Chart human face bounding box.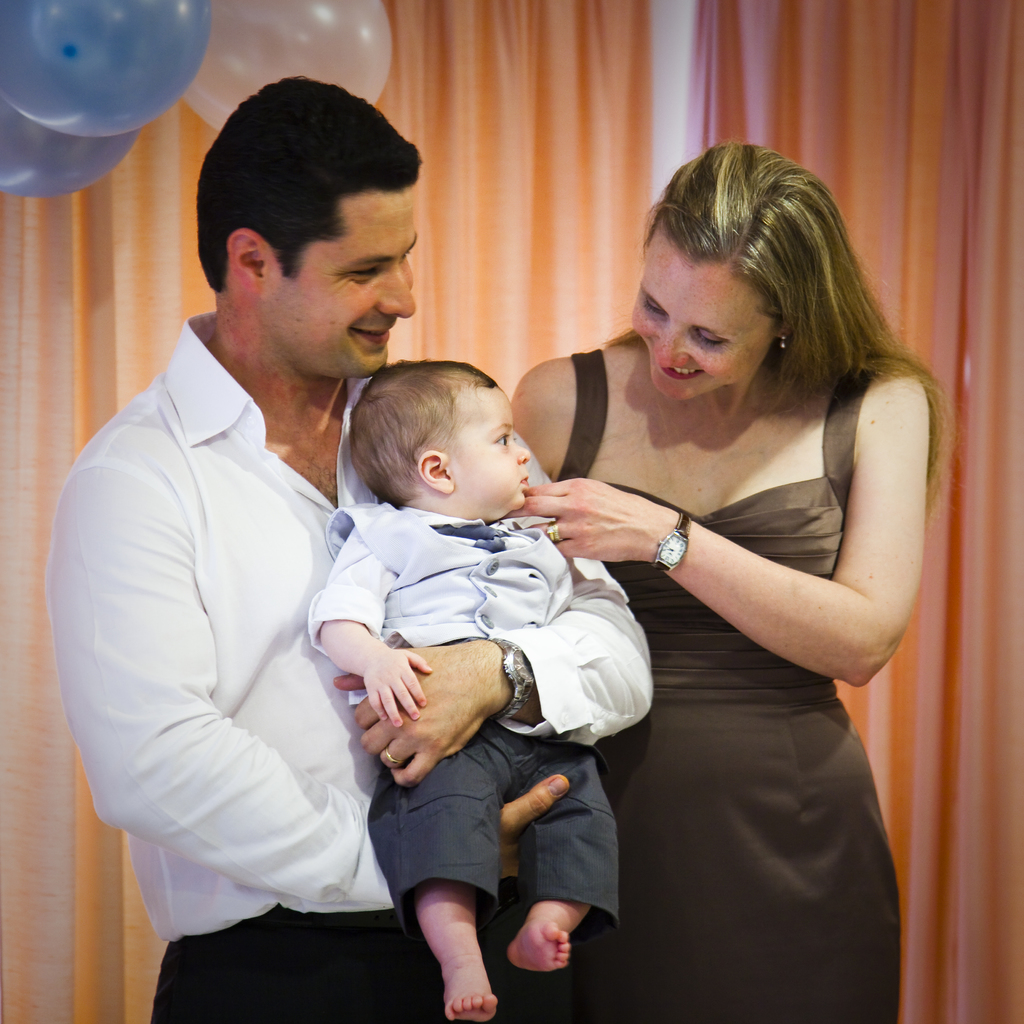
Charted: pyautogui.locateOnScreen(264, 190, 416, 378).
